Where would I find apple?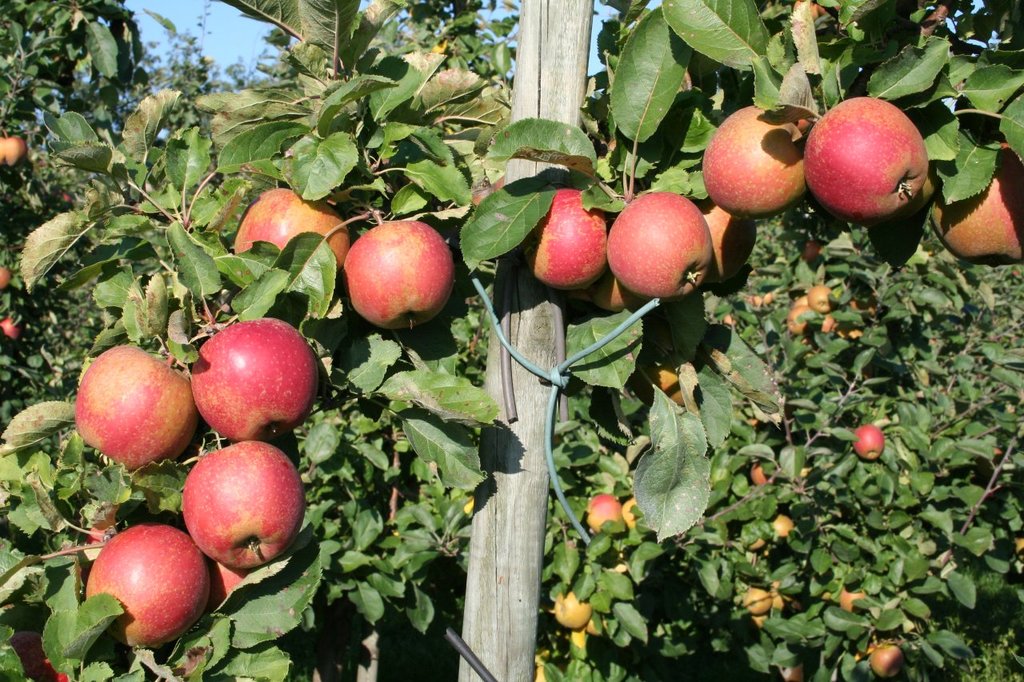
At (x1=770, y1=580, x2=783, y2=613).
